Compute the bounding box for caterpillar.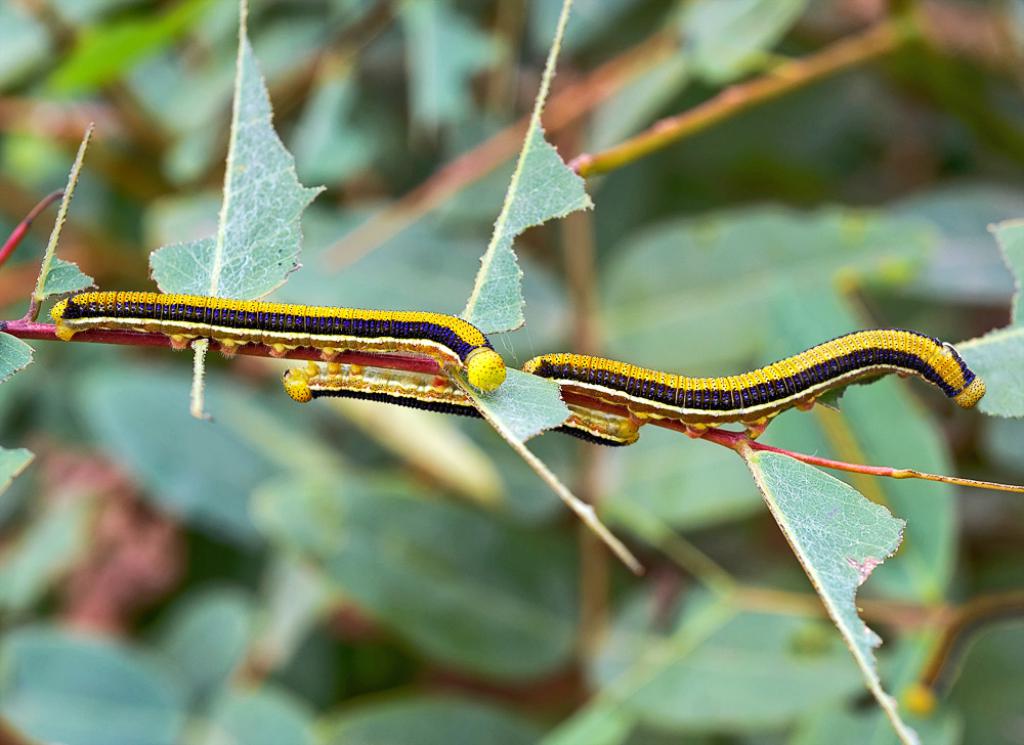
(left=45, top=283, right=503, bottom=386).
